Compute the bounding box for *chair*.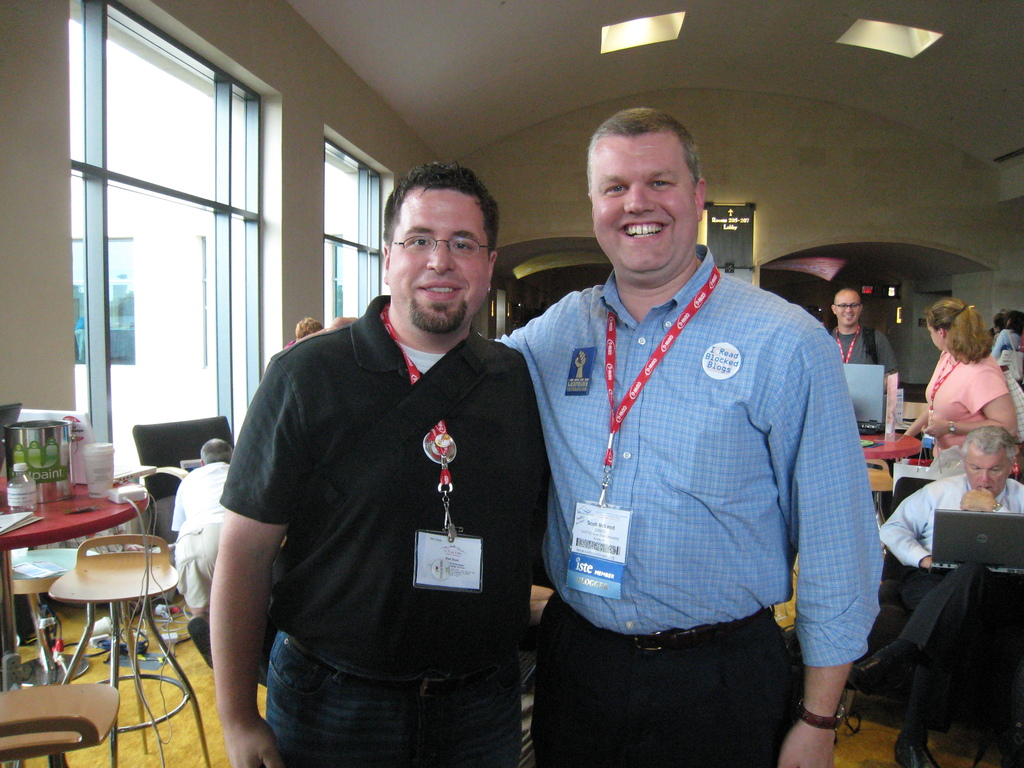
837, 478, 1023, 746.
